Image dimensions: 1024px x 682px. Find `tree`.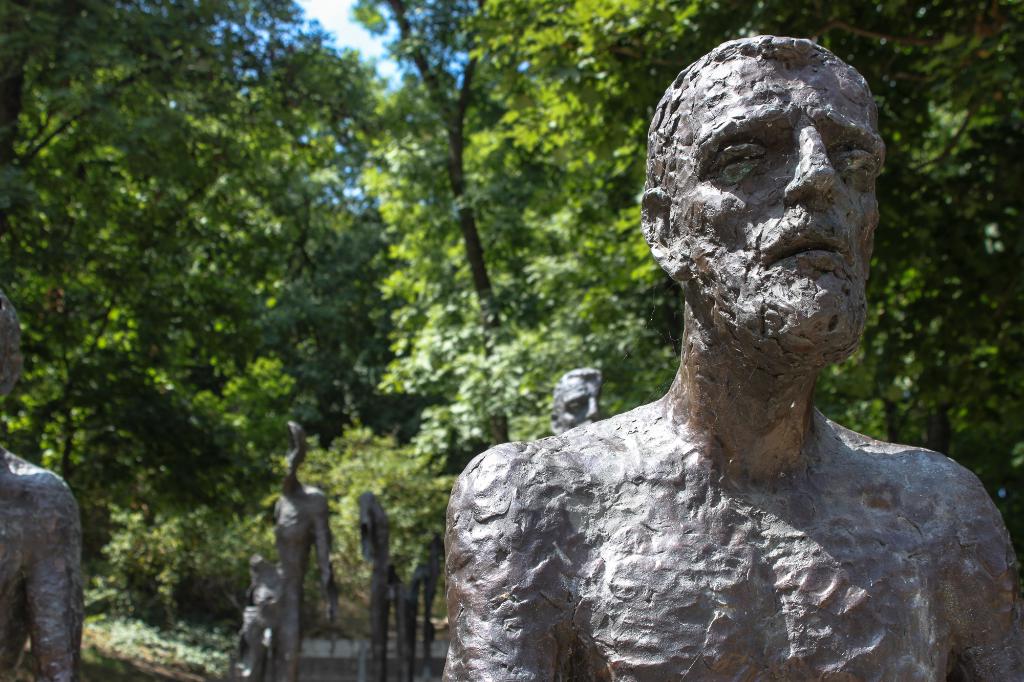
348,0,759,456.
